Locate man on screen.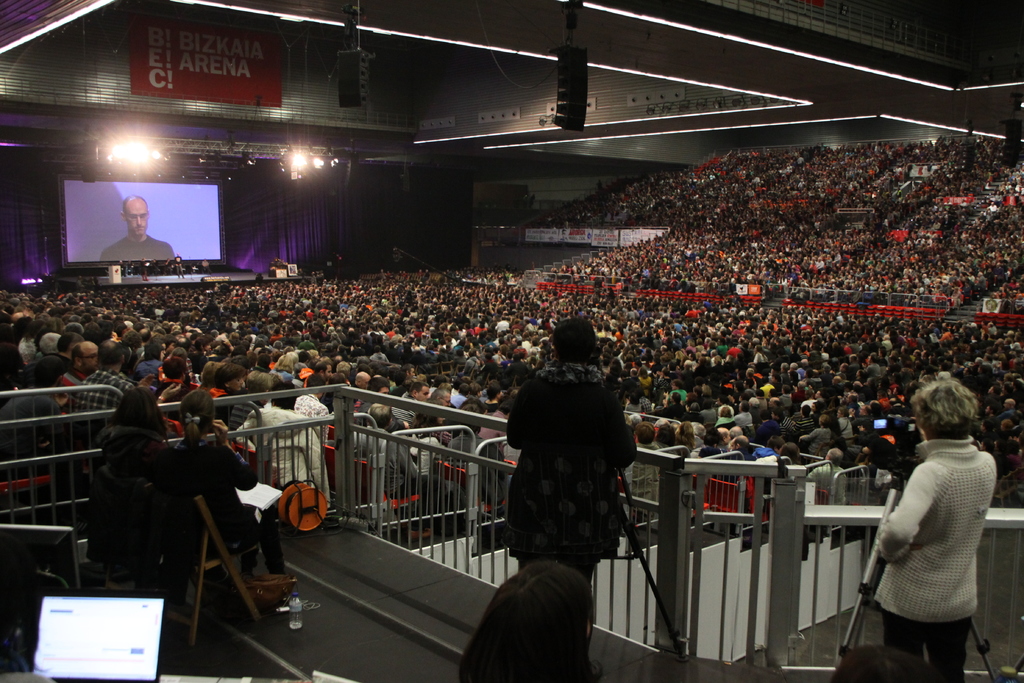
On screen at <region>102, 192, 175, 261</region>.
